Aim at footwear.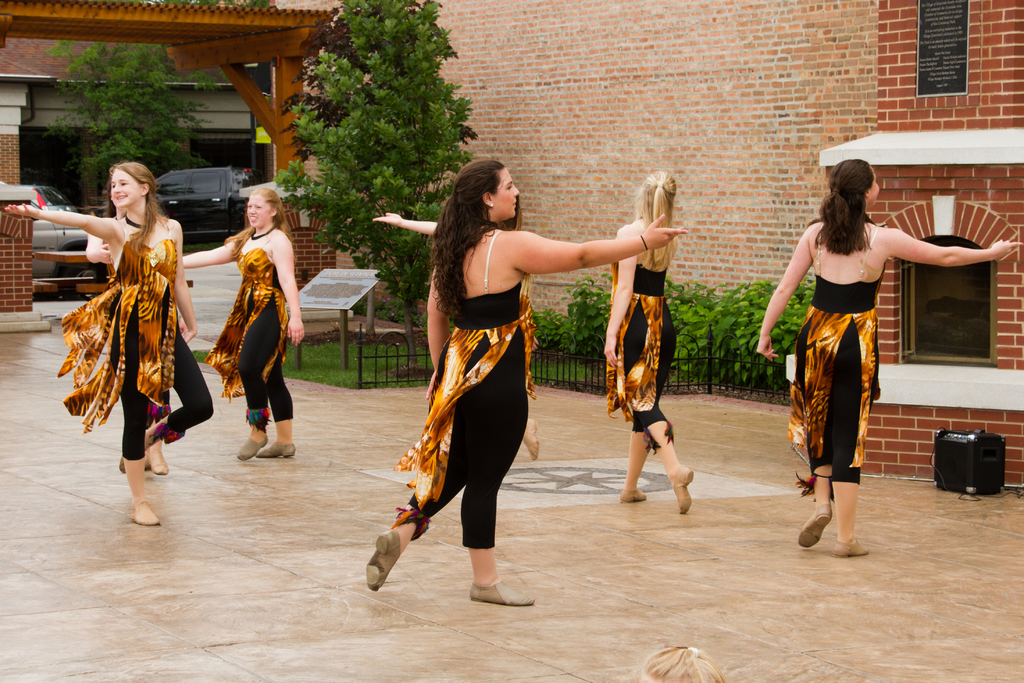
Aimed at bbox=(616, 488, 644, 498).
